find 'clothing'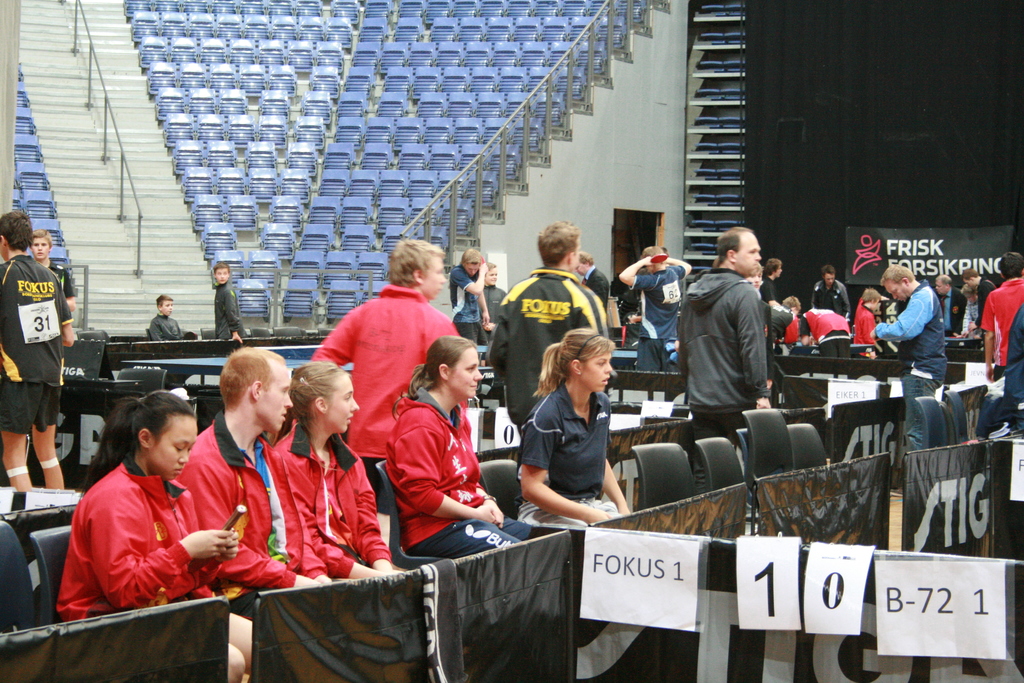
841:302:881:361
